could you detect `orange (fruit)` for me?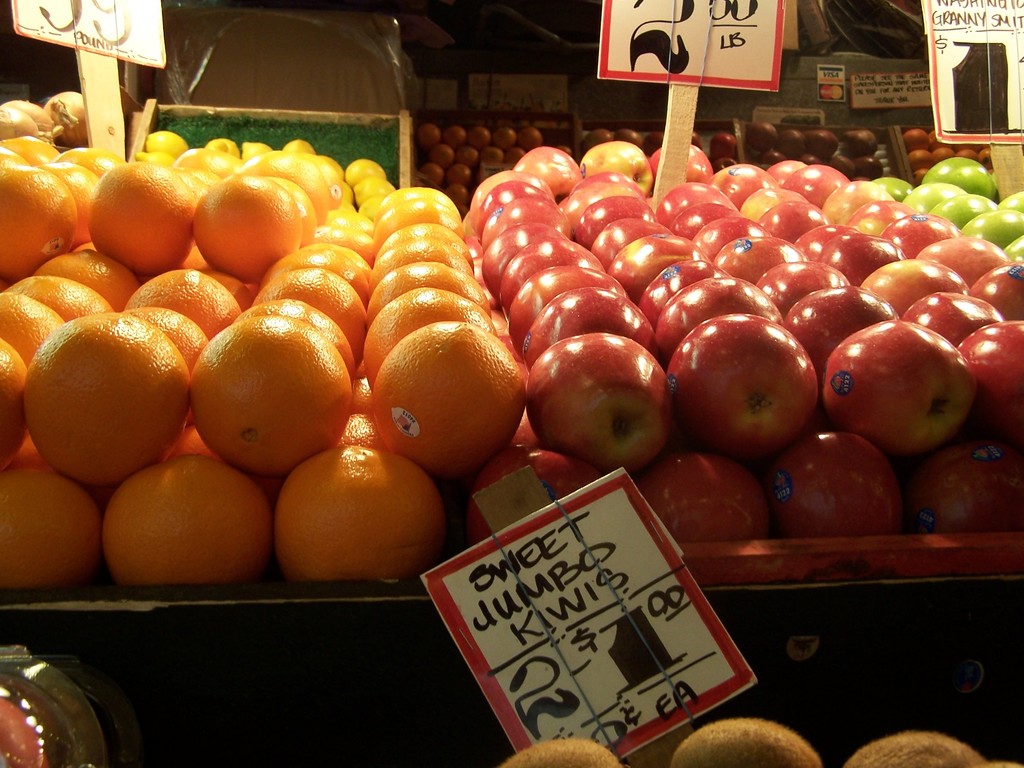
Detection result: select_region(103, 458, 275, 581).
